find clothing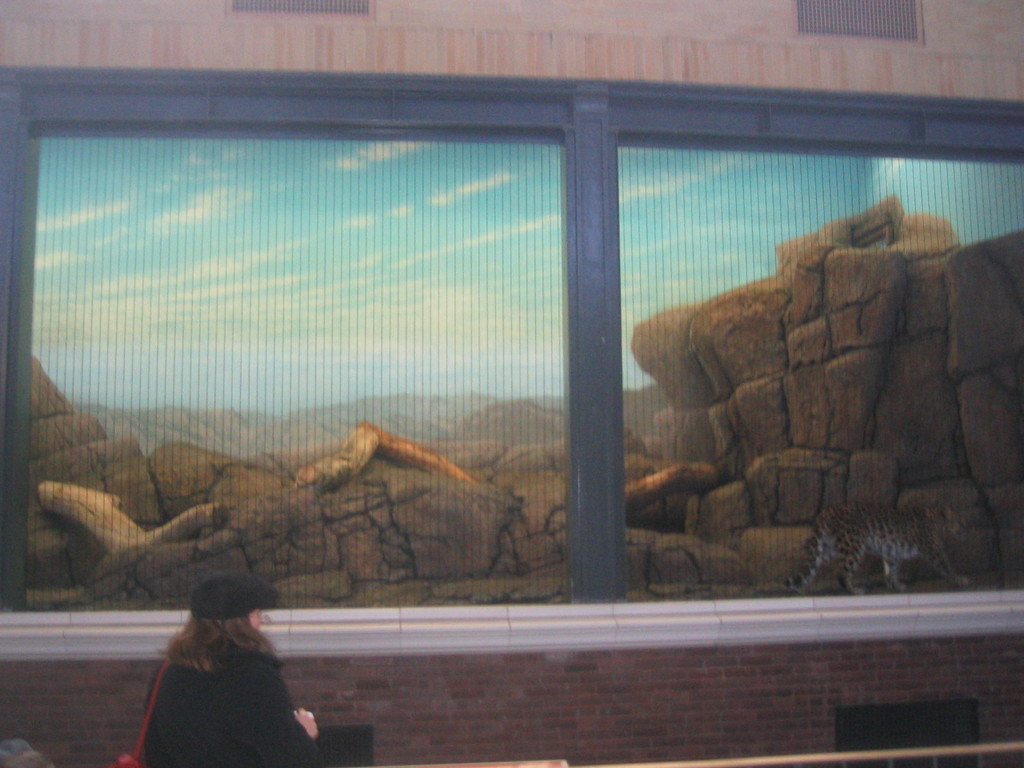
box=[136, 645, 326, 767]
